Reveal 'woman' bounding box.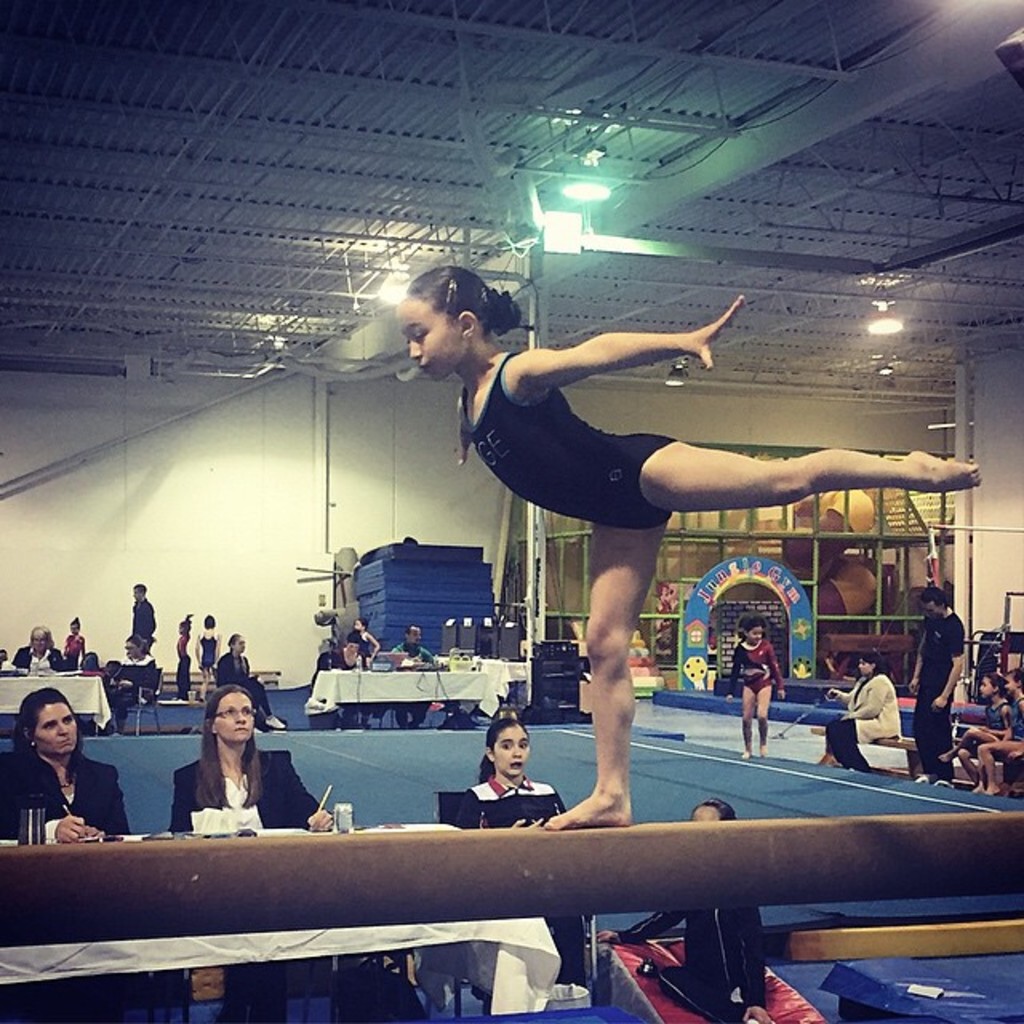
Revealed: Rect(170, 701, 274, 842).
